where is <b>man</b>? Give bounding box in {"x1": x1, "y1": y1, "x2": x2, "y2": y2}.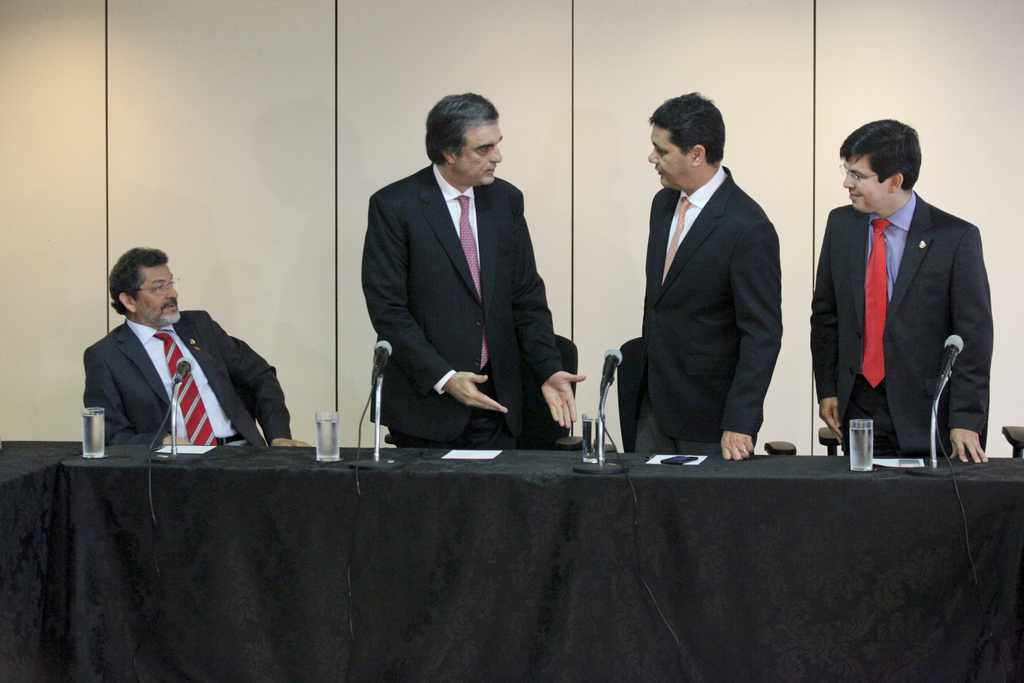
{"x1": 803, "y1": 115, "x2": 996, "y2": 468}.
